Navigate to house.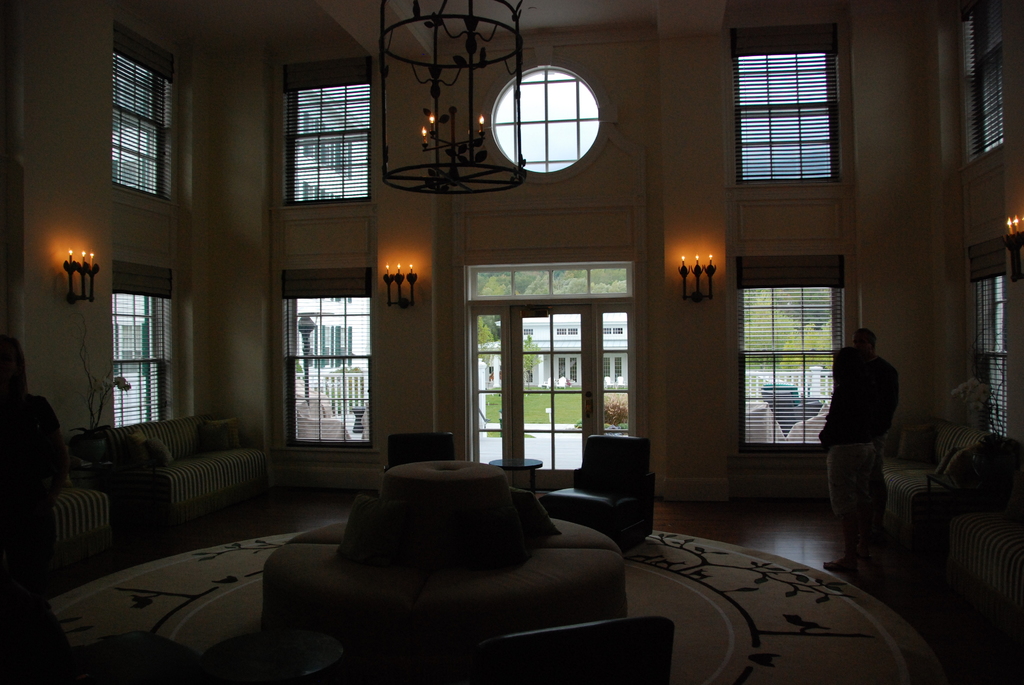
Navigation target: (7, 0, 1023, 684).
